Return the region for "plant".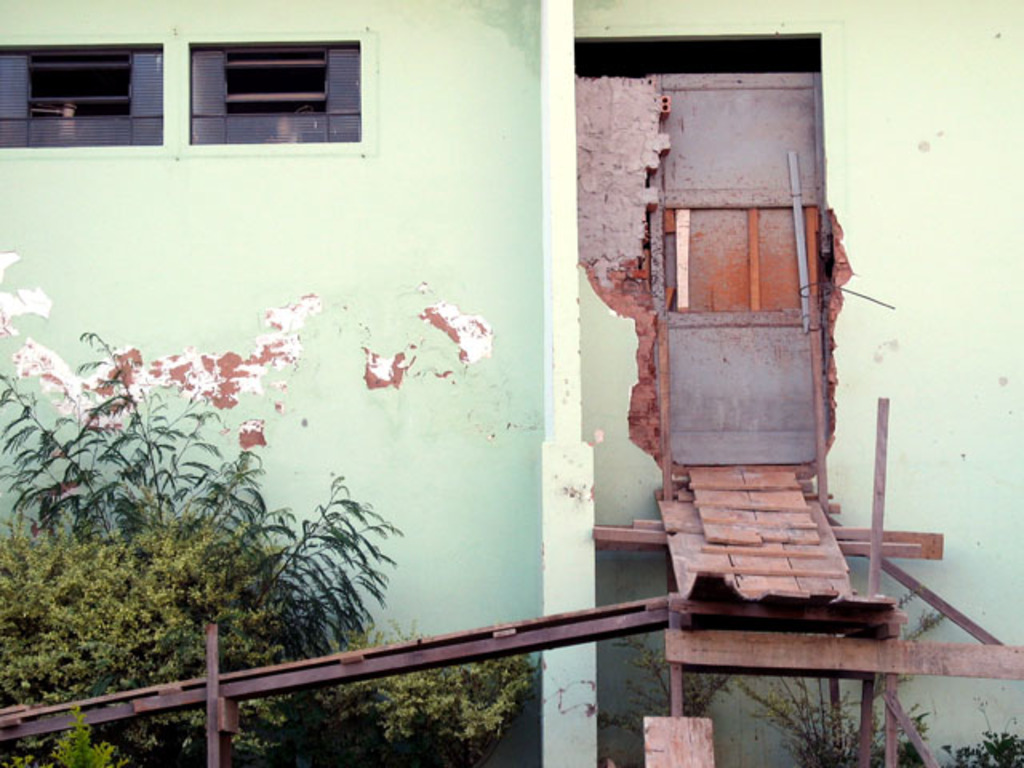
box=[288, 587, 531, 766].
